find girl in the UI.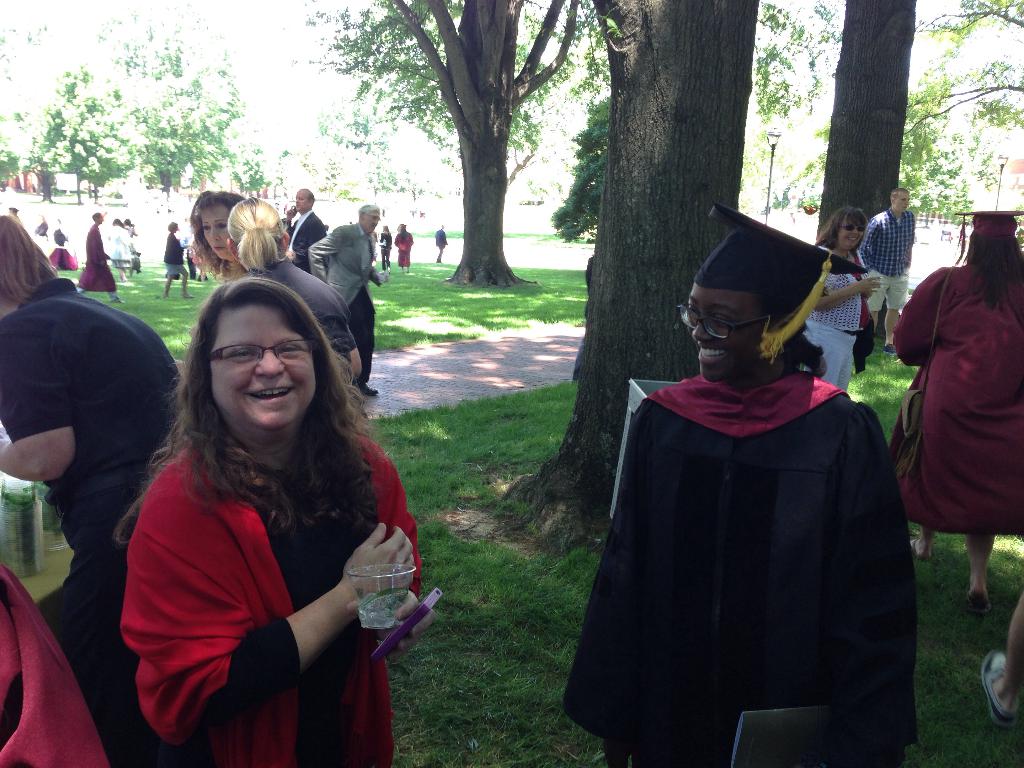
UI element at (557, 198, 923, 766).
